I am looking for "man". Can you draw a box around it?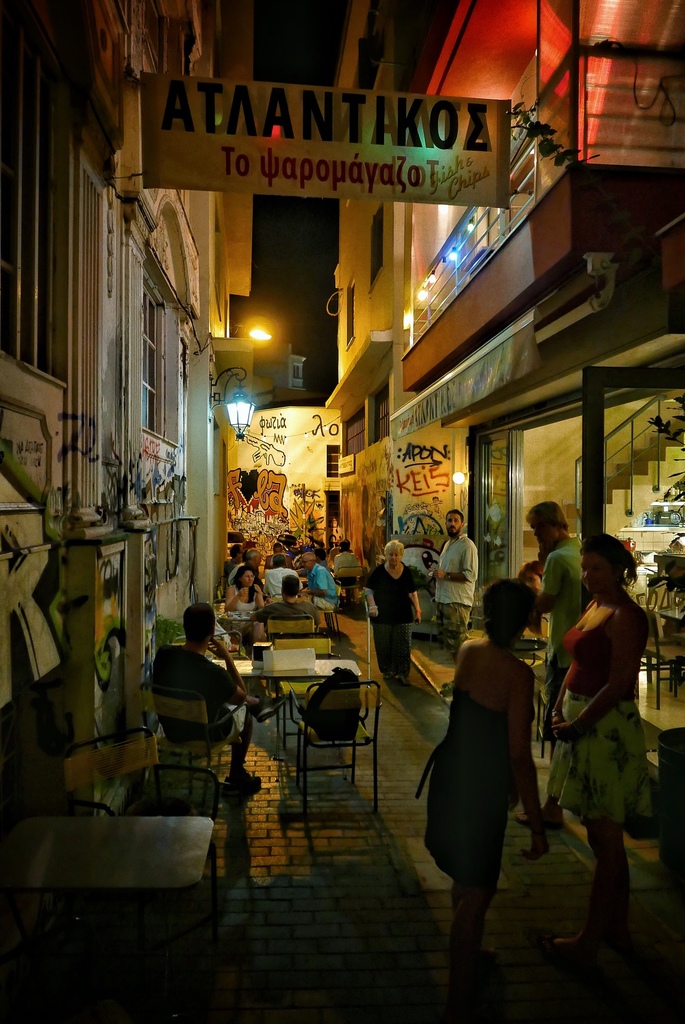
Sure, the bounding box is [270, 544, 282, 552].
